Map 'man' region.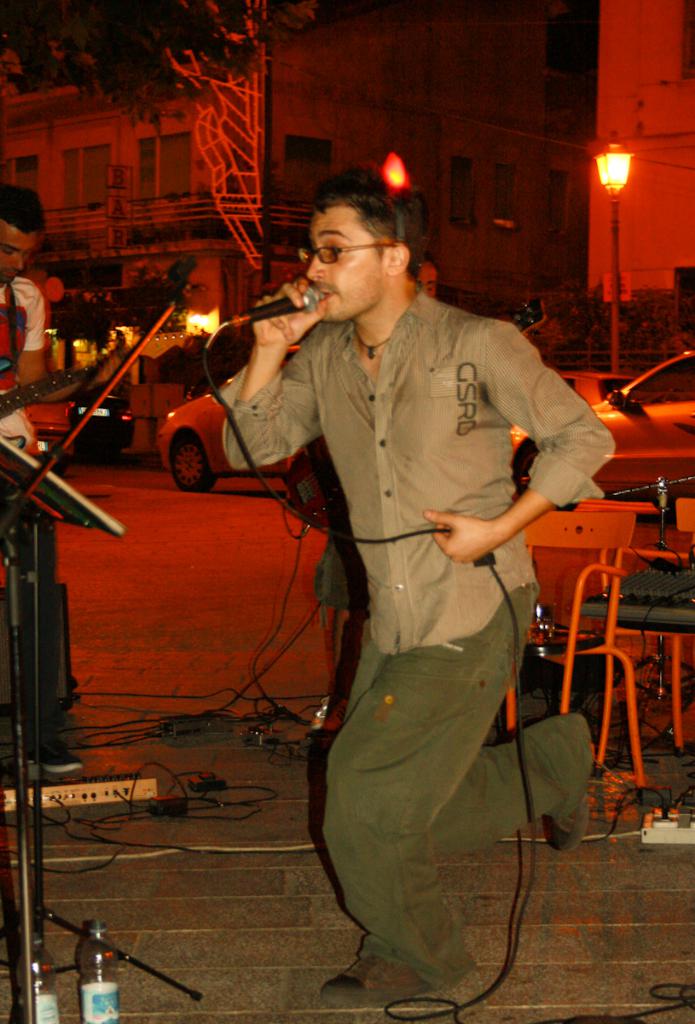
Mapped to <box>221,166,582,992</box>.
